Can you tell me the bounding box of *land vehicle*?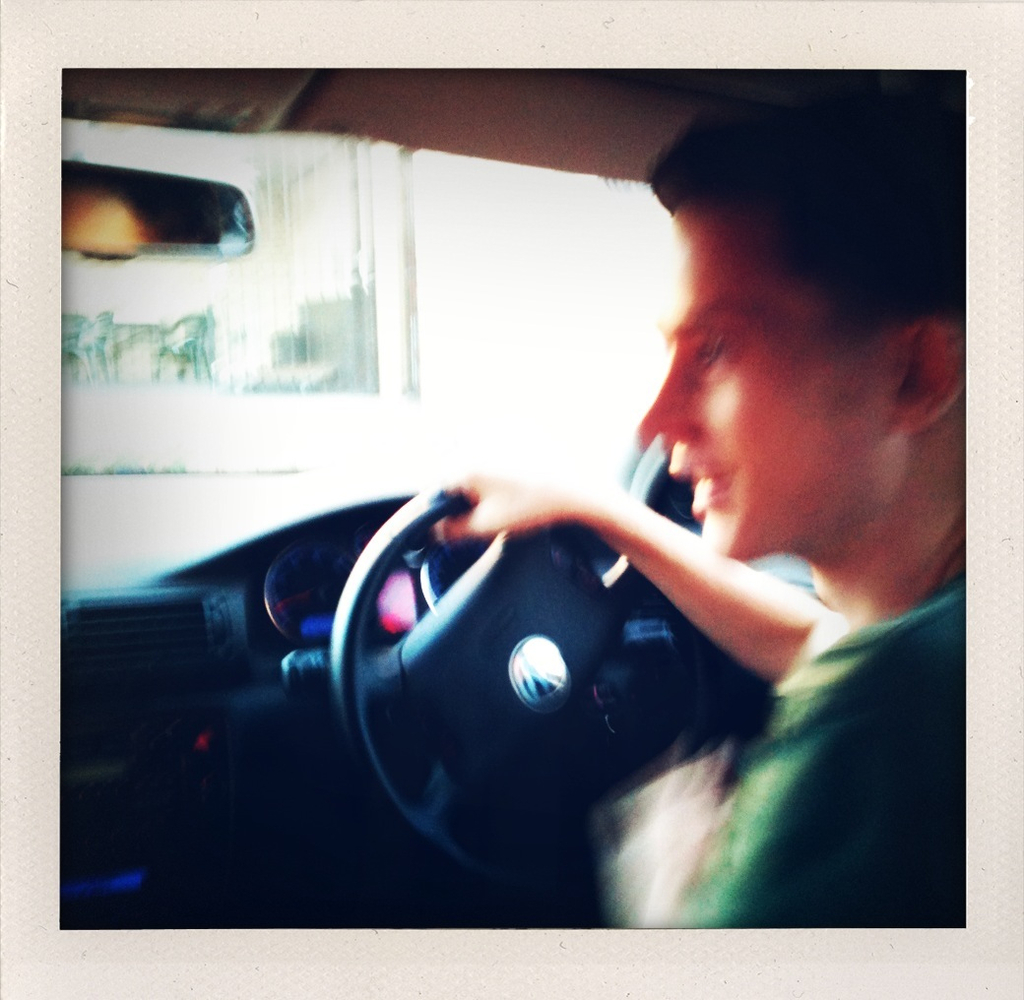
Rect(57, 65, 969, 926).
